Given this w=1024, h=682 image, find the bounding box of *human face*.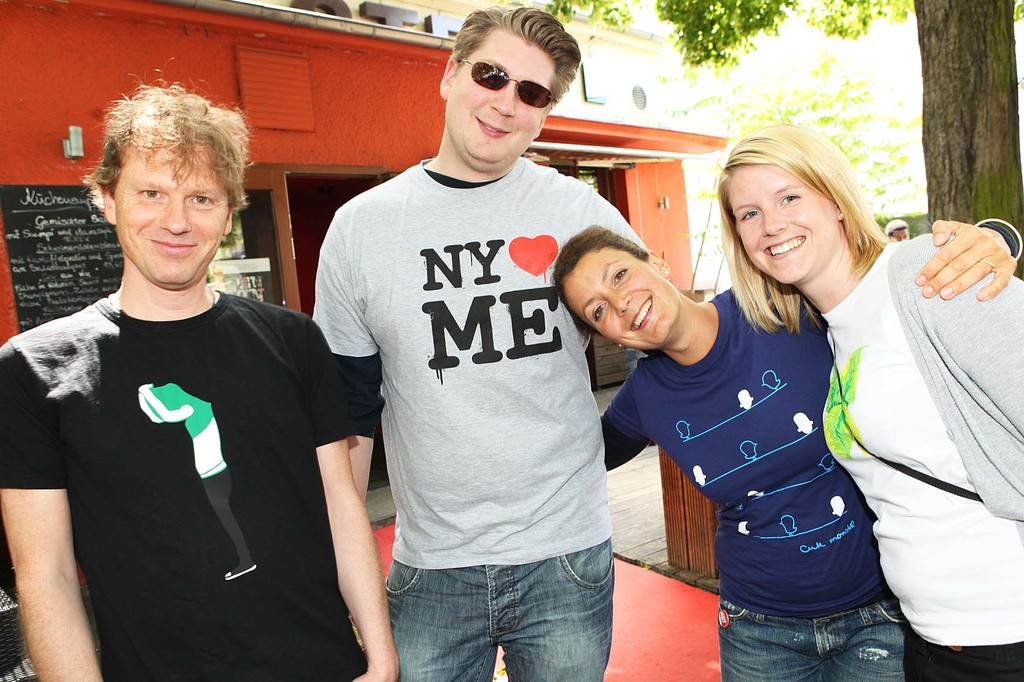
locate(116, 154, 227, 292).
